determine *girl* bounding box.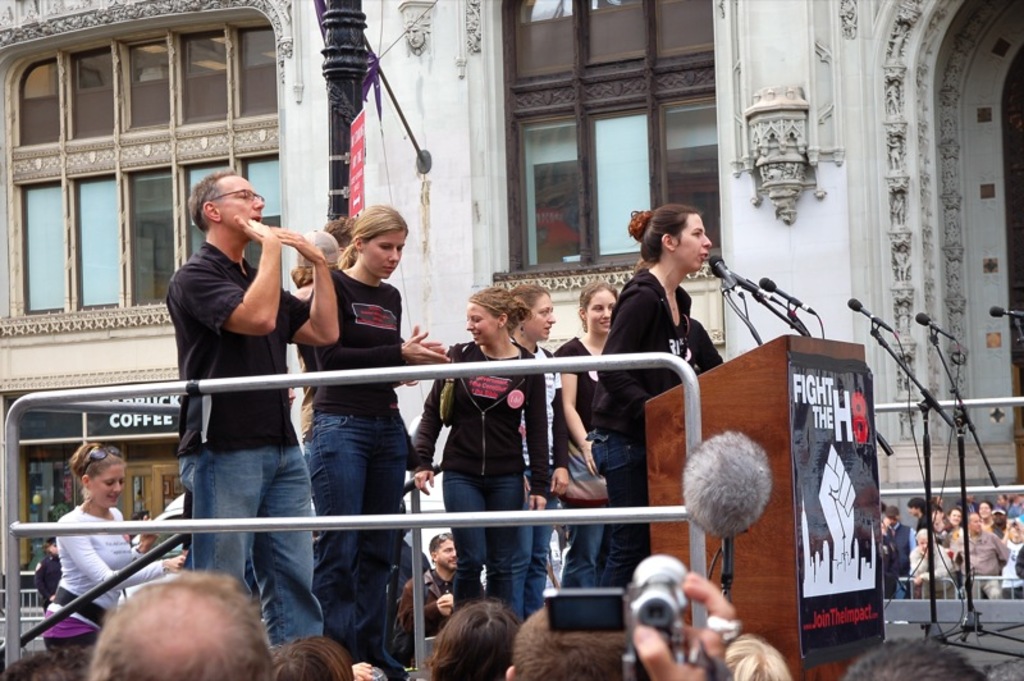
Determined: (x1=550, y1=275, x2=623, y2=591).
